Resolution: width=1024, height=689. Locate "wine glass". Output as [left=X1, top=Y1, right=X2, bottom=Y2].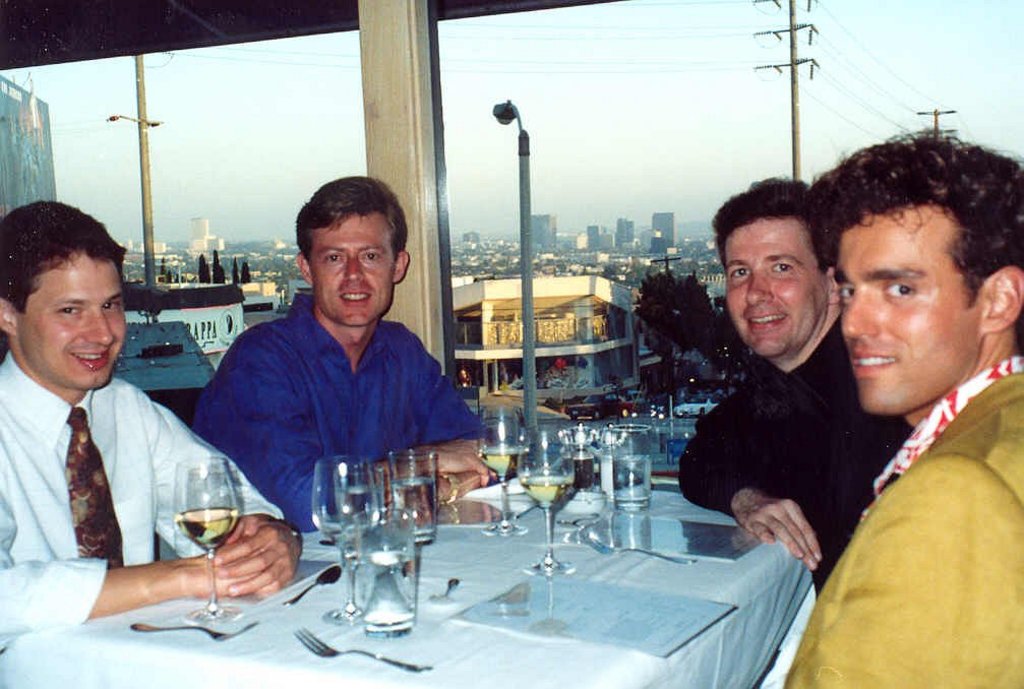
[left=313, top=457, right=384, bottom=624].
